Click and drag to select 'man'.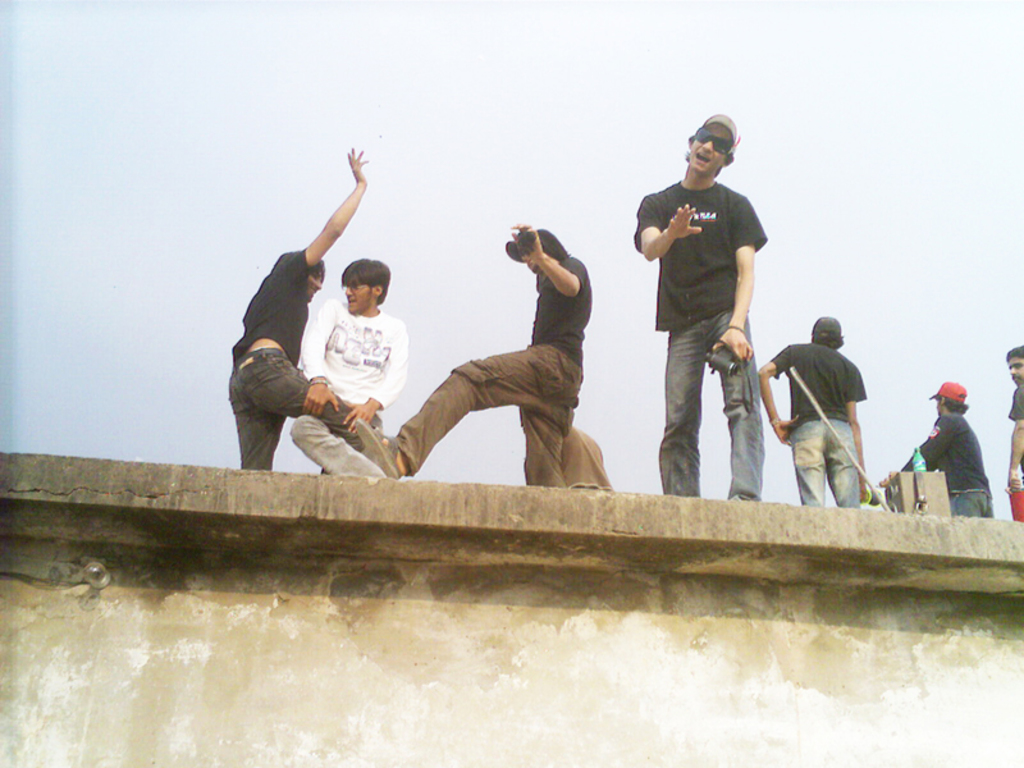
Selection: bbox=[1006, 344, 1023, 526].
